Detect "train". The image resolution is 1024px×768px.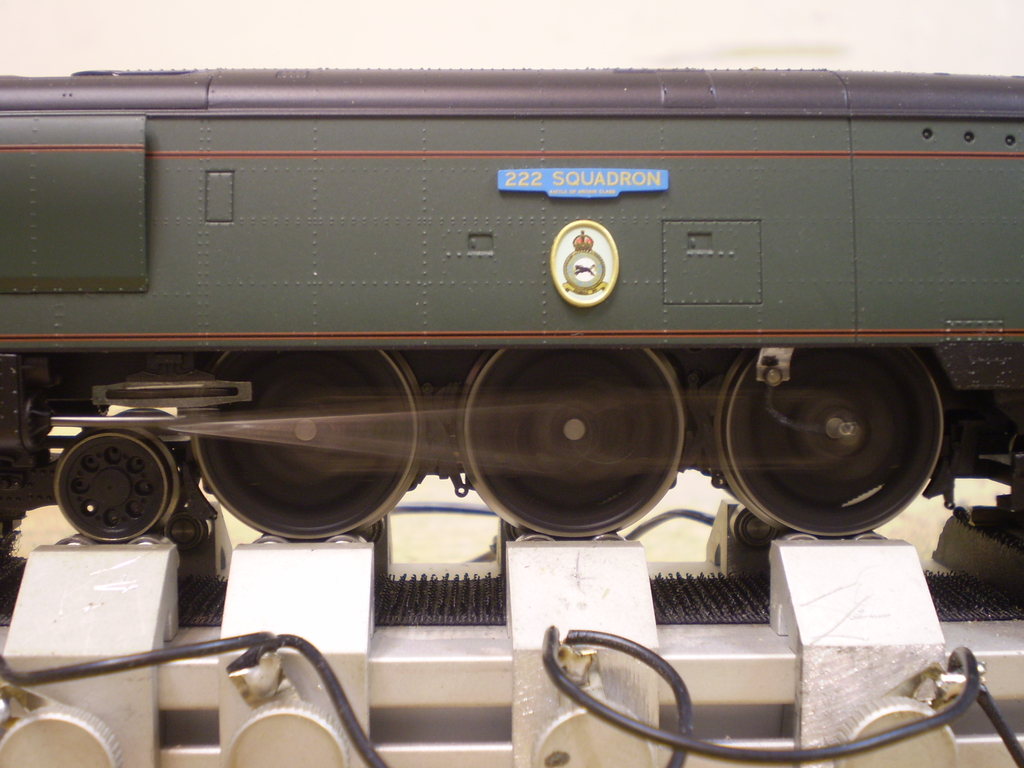
(0, 68, 1023, 545).
